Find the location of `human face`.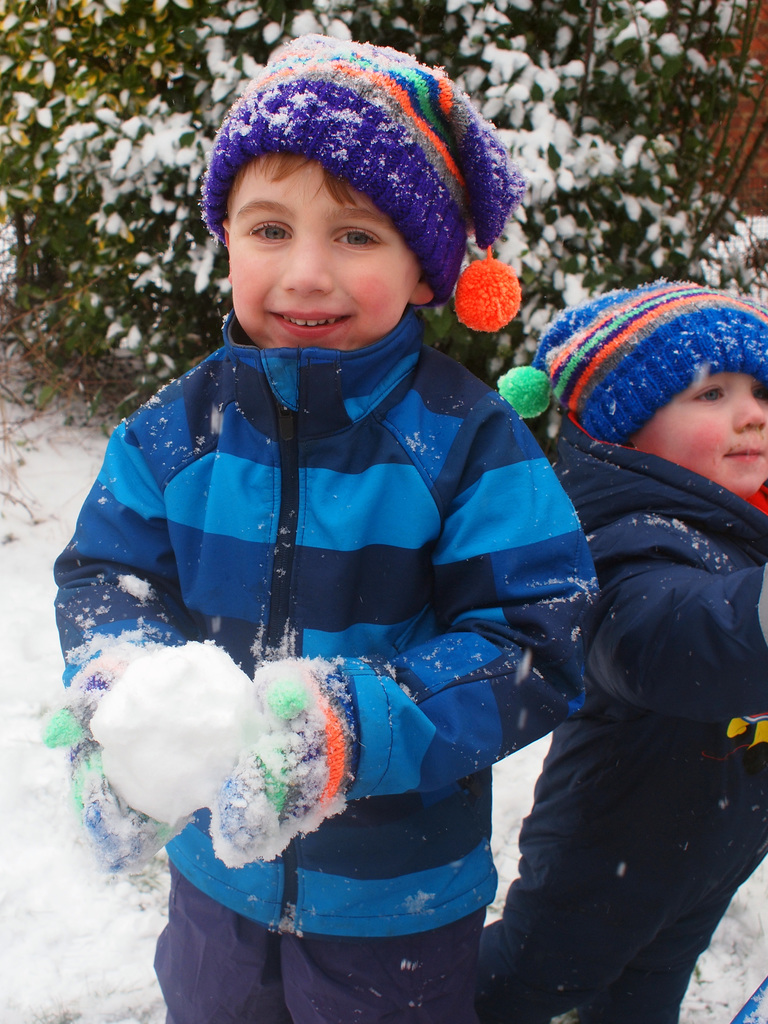
Location: [x1=227, y1=152, x2=422, y2=349].
